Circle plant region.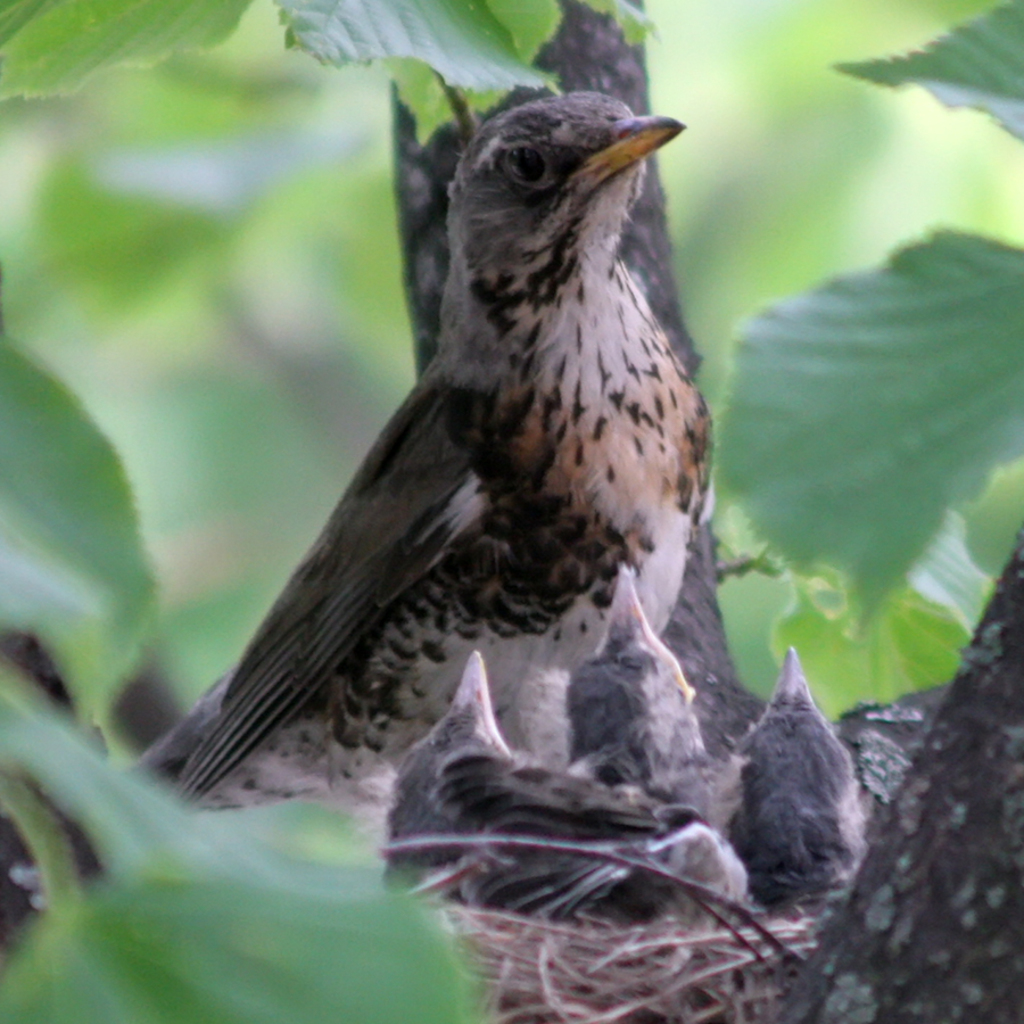
Region: (0, 0, 1023, 1023).
